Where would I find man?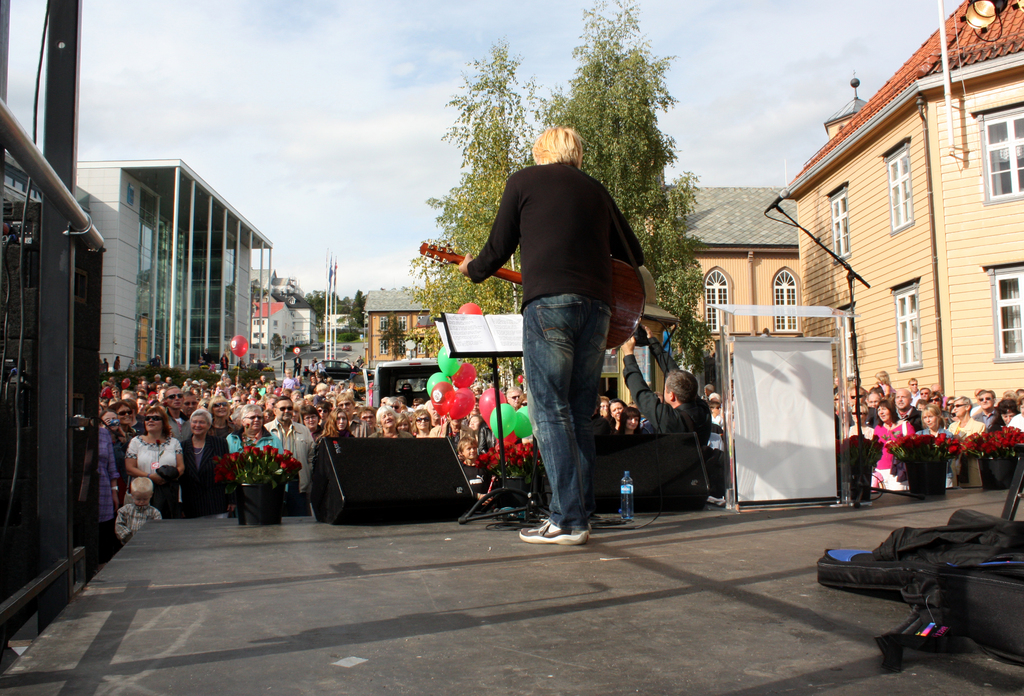
At [left=332, top=391, right=369, bottom=437].
